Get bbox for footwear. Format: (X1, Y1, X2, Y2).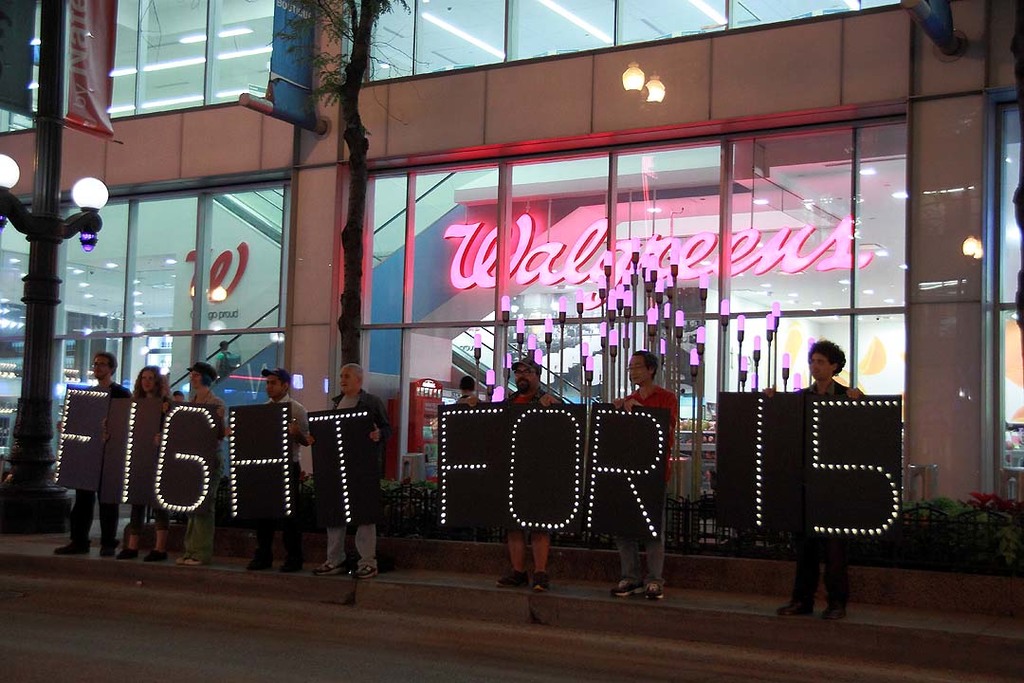
(348, 563, 371, 580).
